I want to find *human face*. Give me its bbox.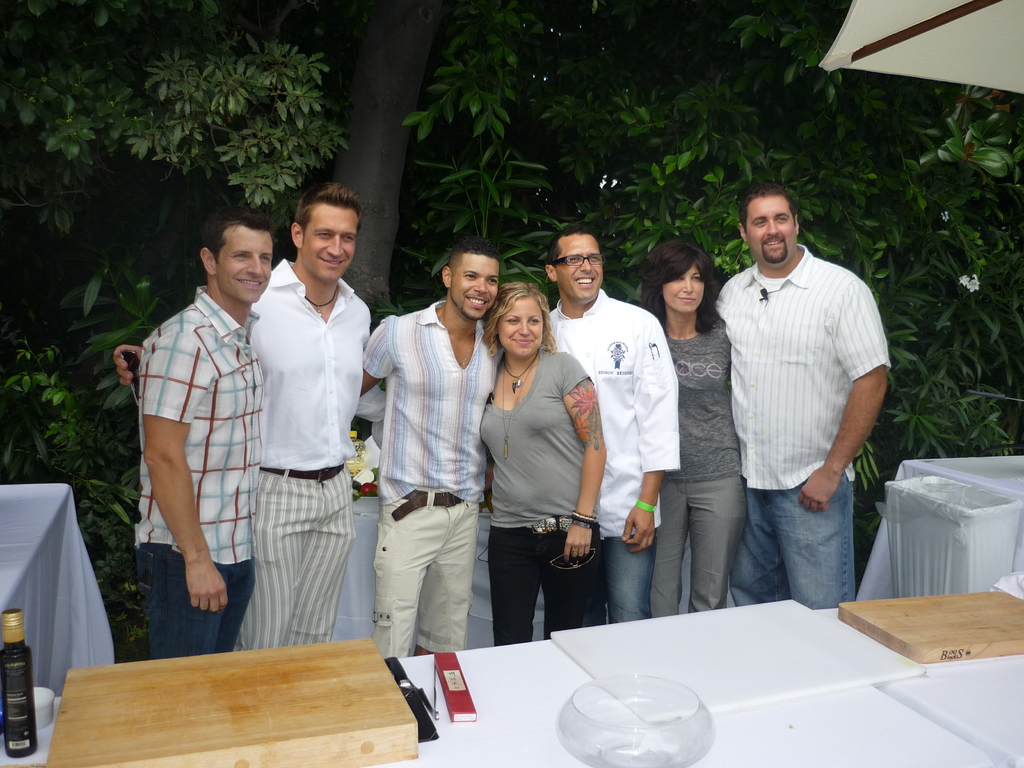
216:227:274:307.
